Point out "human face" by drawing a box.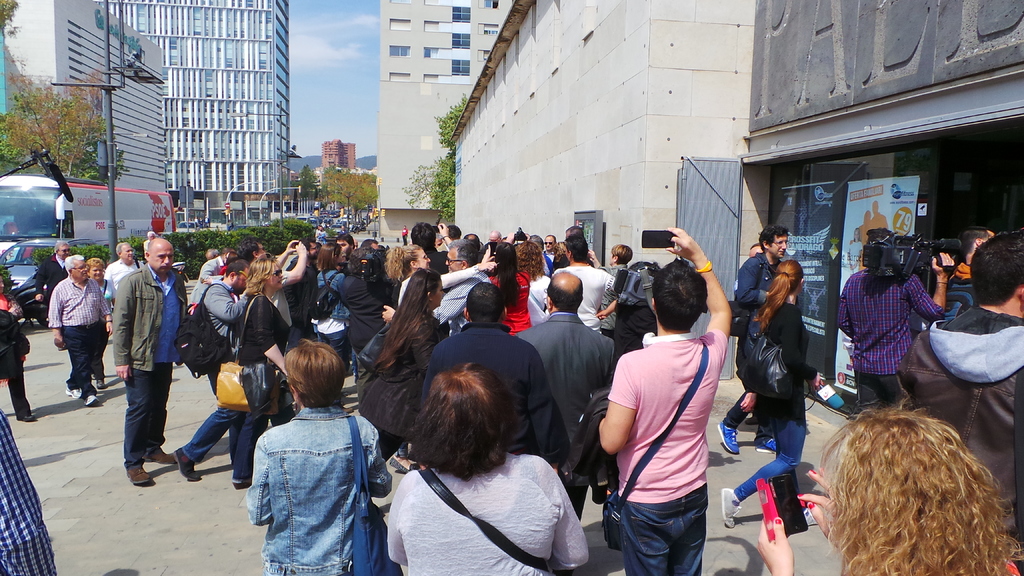
[left=542, top=234, right=550, bottom=250].
